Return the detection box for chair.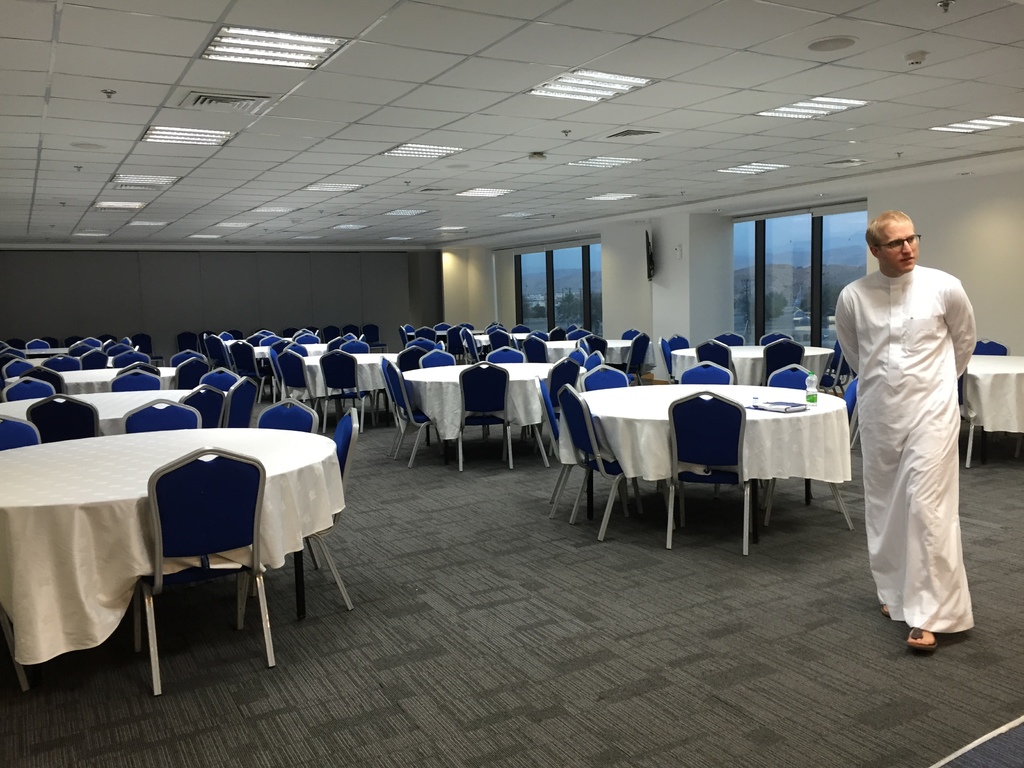
region(559, 380, 678, 542).
